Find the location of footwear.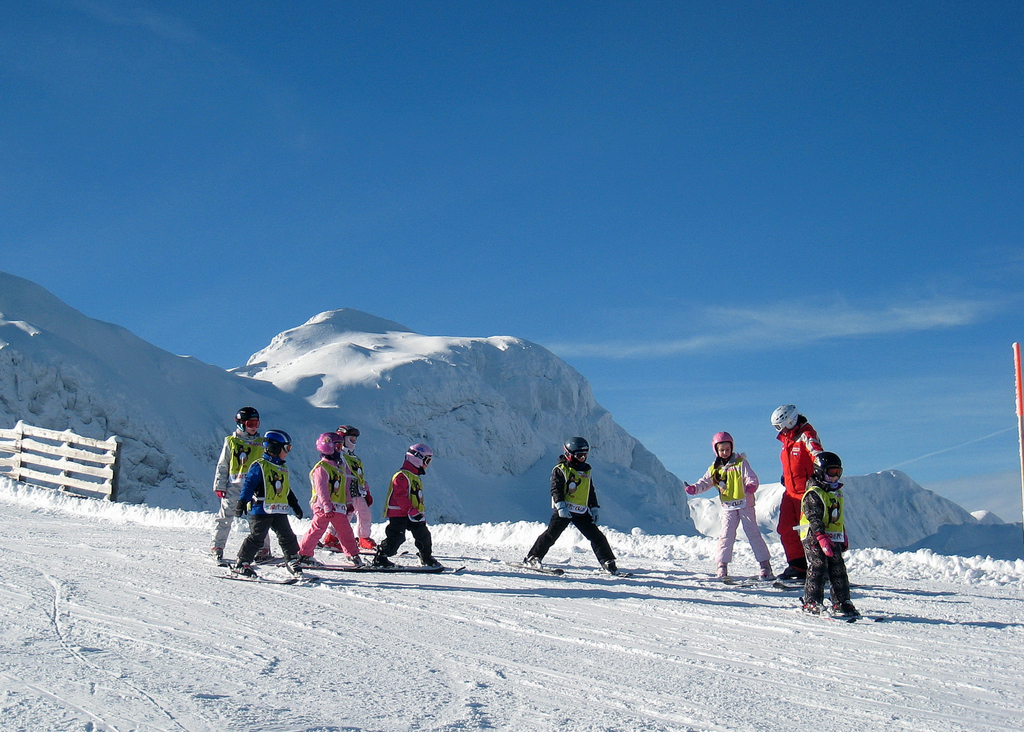
Location: [797,602,830,618].
